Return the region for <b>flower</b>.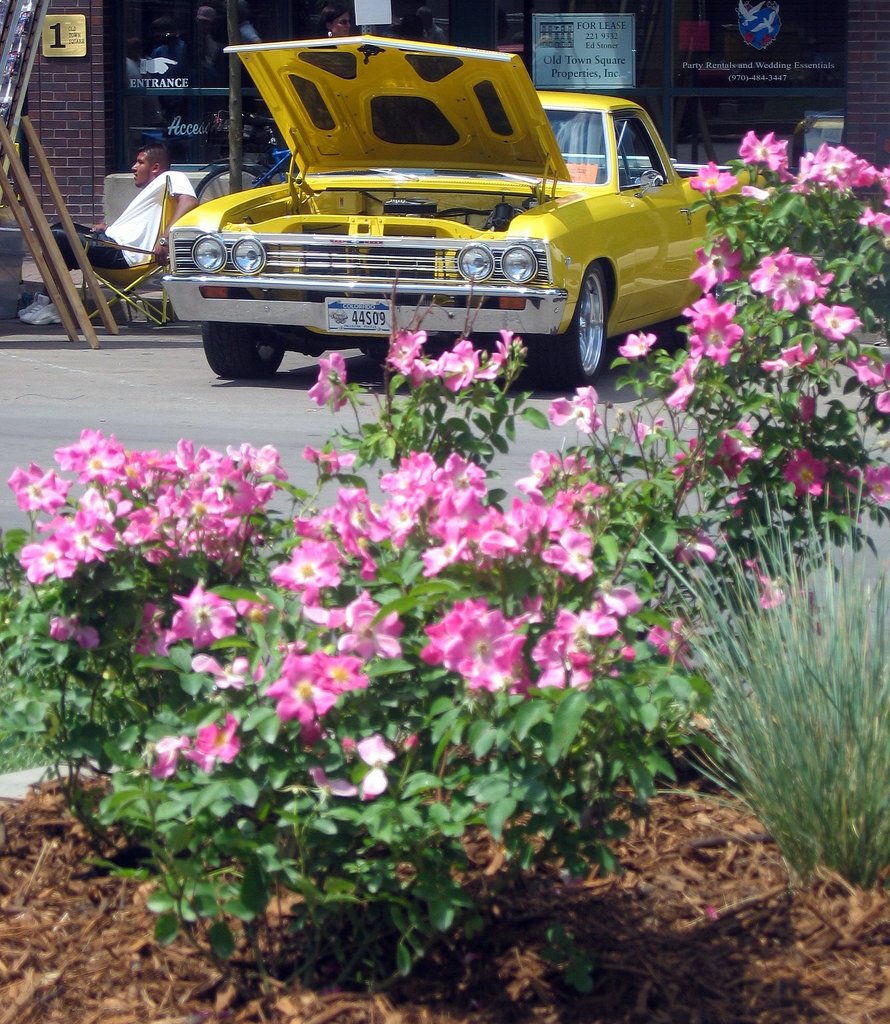
detection(861, 200, 889, 240).
